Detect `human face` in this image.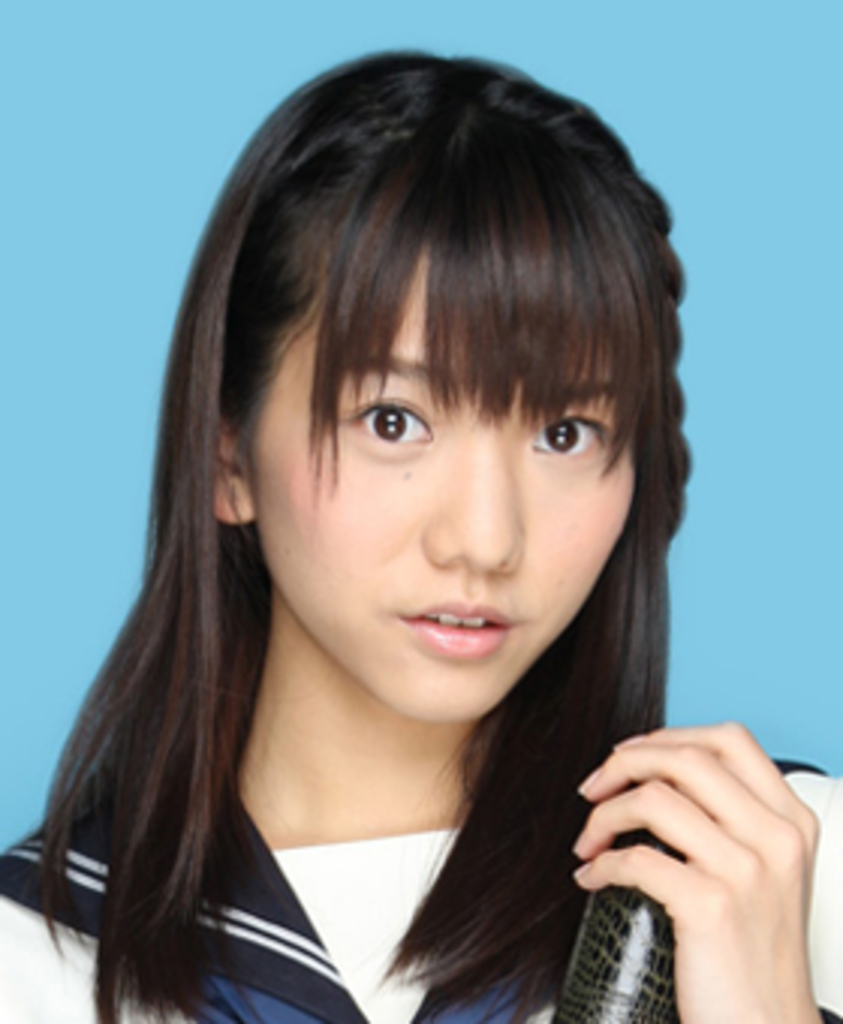
Detection: bbox=(256, 268, 641, 726).
